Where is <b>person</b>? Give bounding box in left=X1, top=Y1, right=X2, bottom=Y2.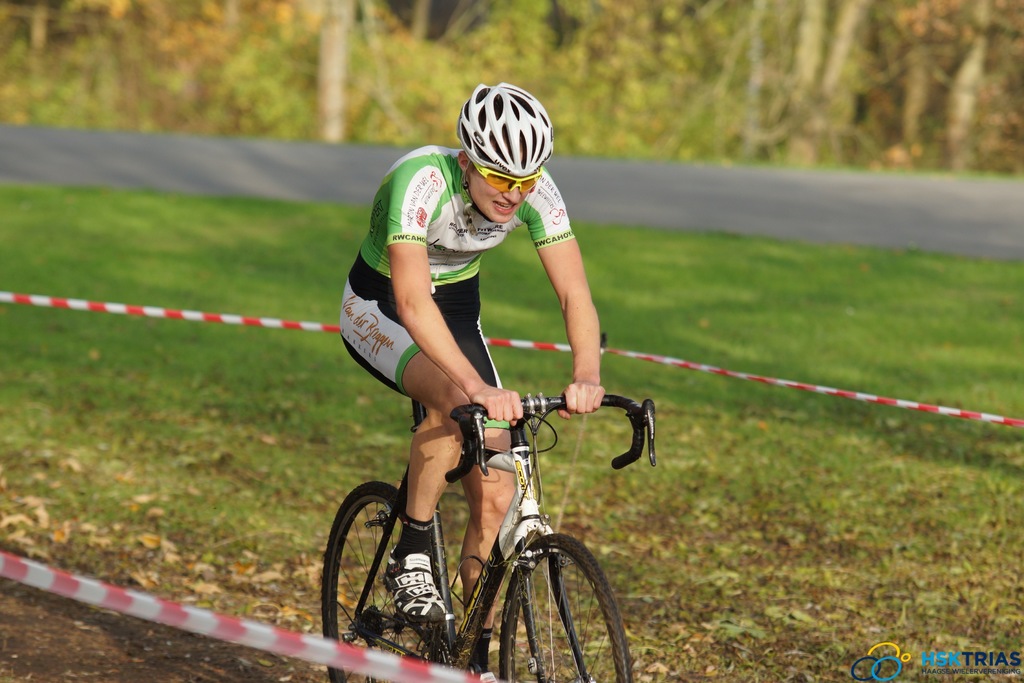
left=320, top=160, right=589, bottom=651.
